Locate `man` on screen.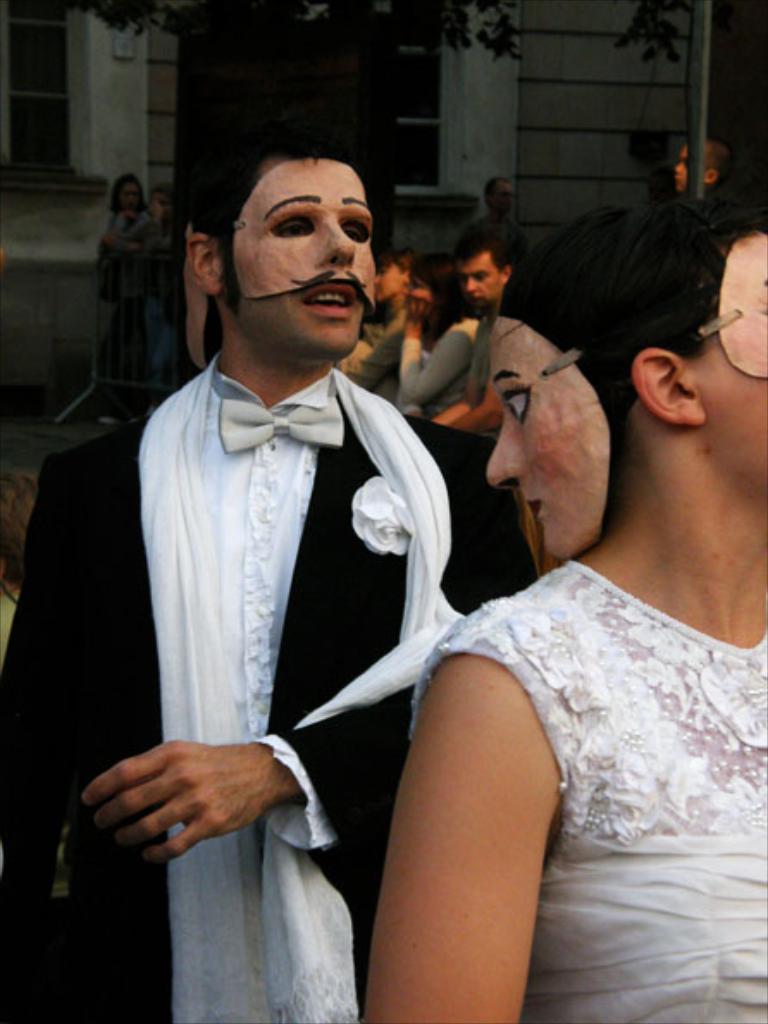
On screen at {"x1": 456, "y1": 227, "x2": 530, "y2": 318}.
